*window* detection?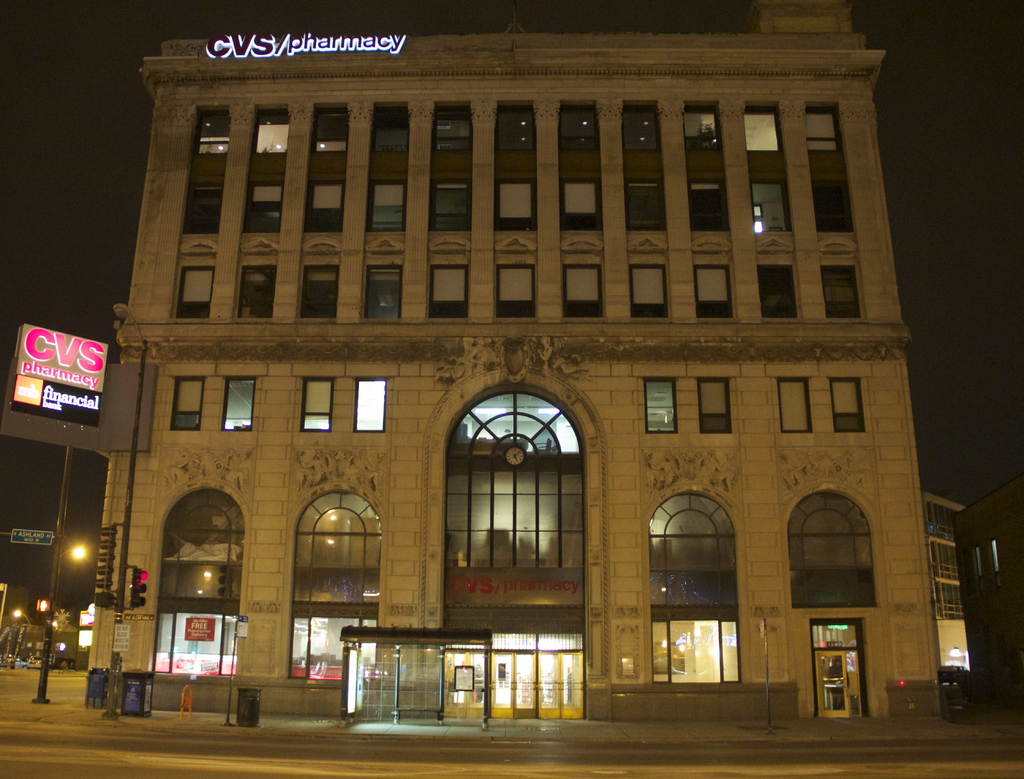
(x1=425, y1=261, x2=469, y2=324)
